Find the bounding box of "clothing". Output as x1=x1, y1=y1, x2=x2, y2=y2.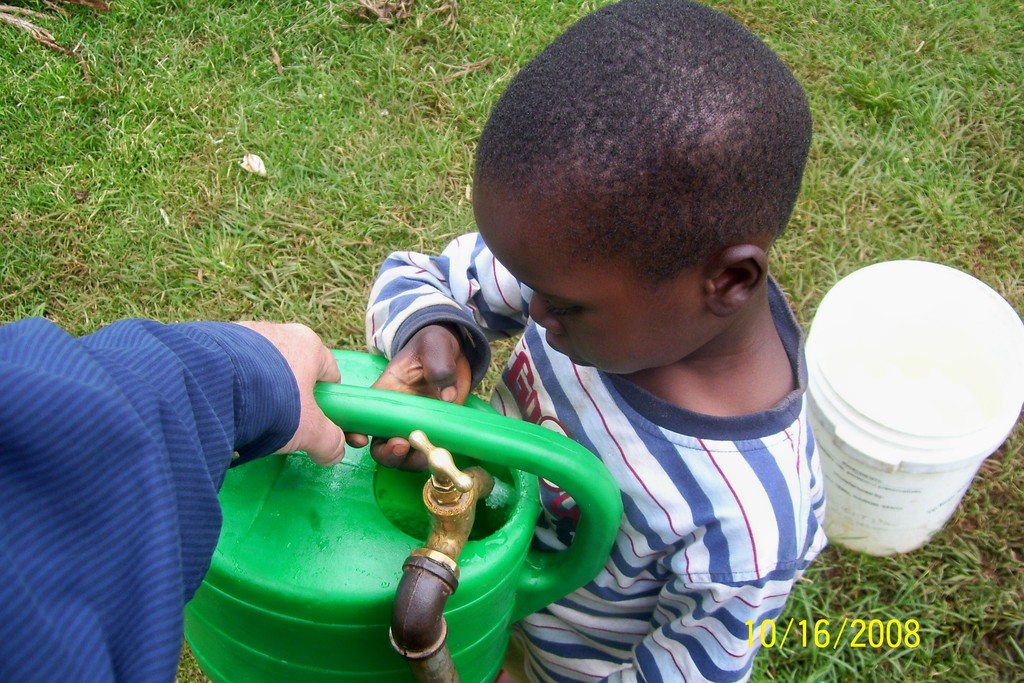
x1=360, y1=235, x2=828, y2=682.
